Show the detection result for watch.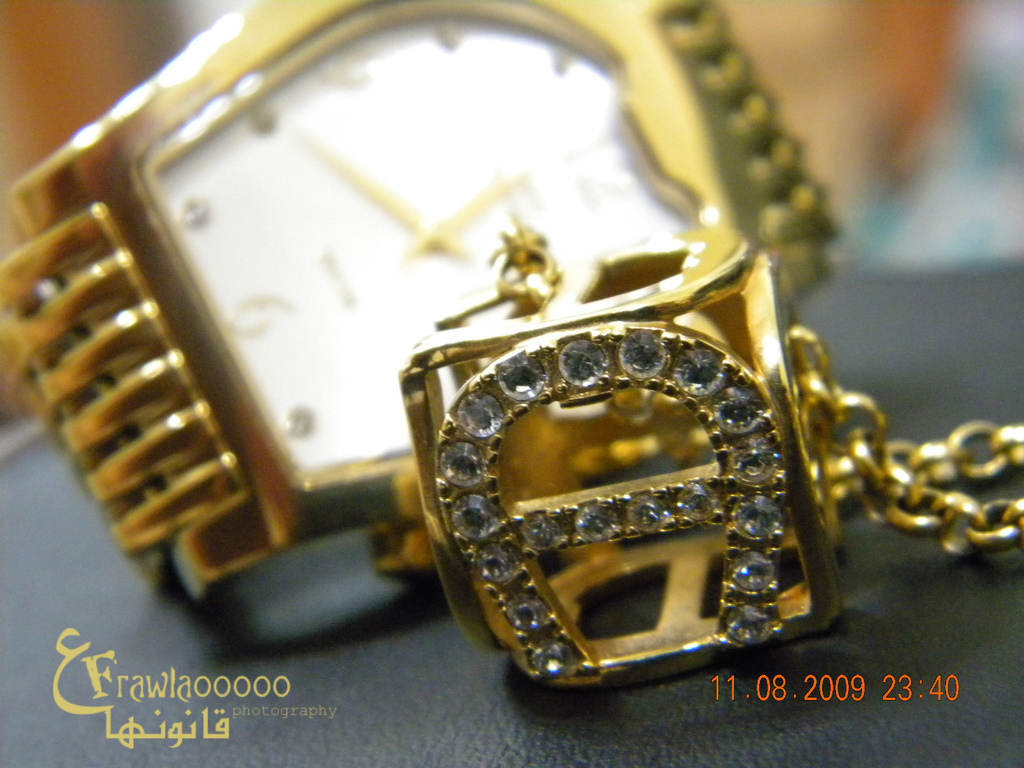
0:0:837:597.
